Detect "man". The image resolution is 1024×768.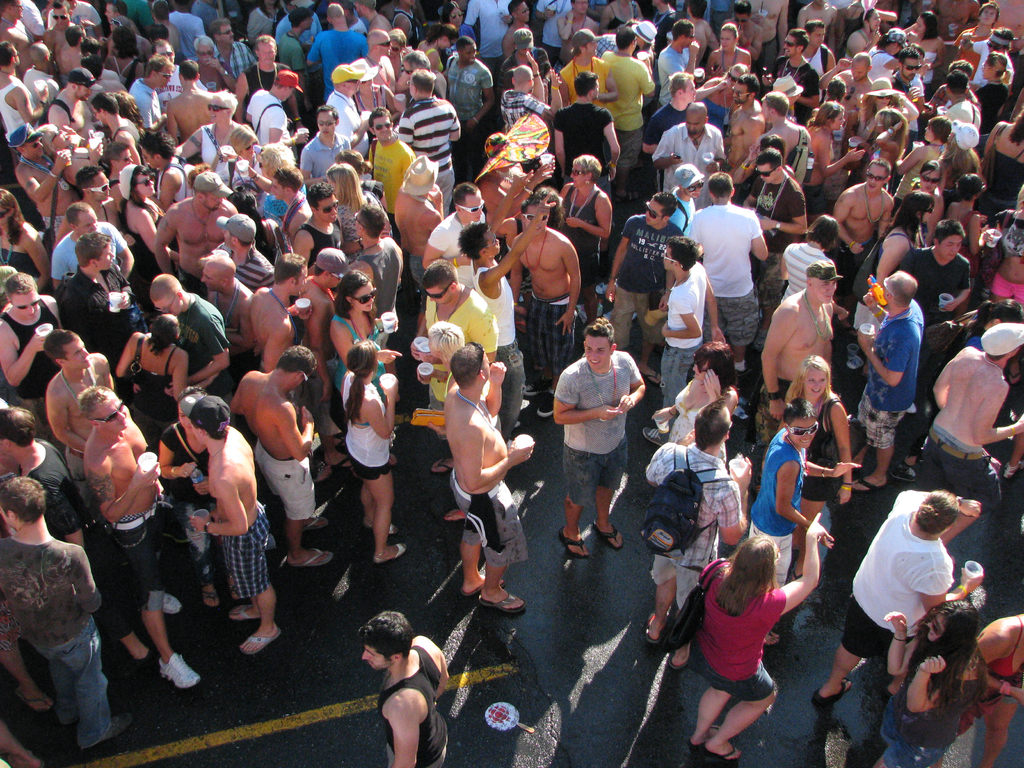
(890, 44, 917, 112).
